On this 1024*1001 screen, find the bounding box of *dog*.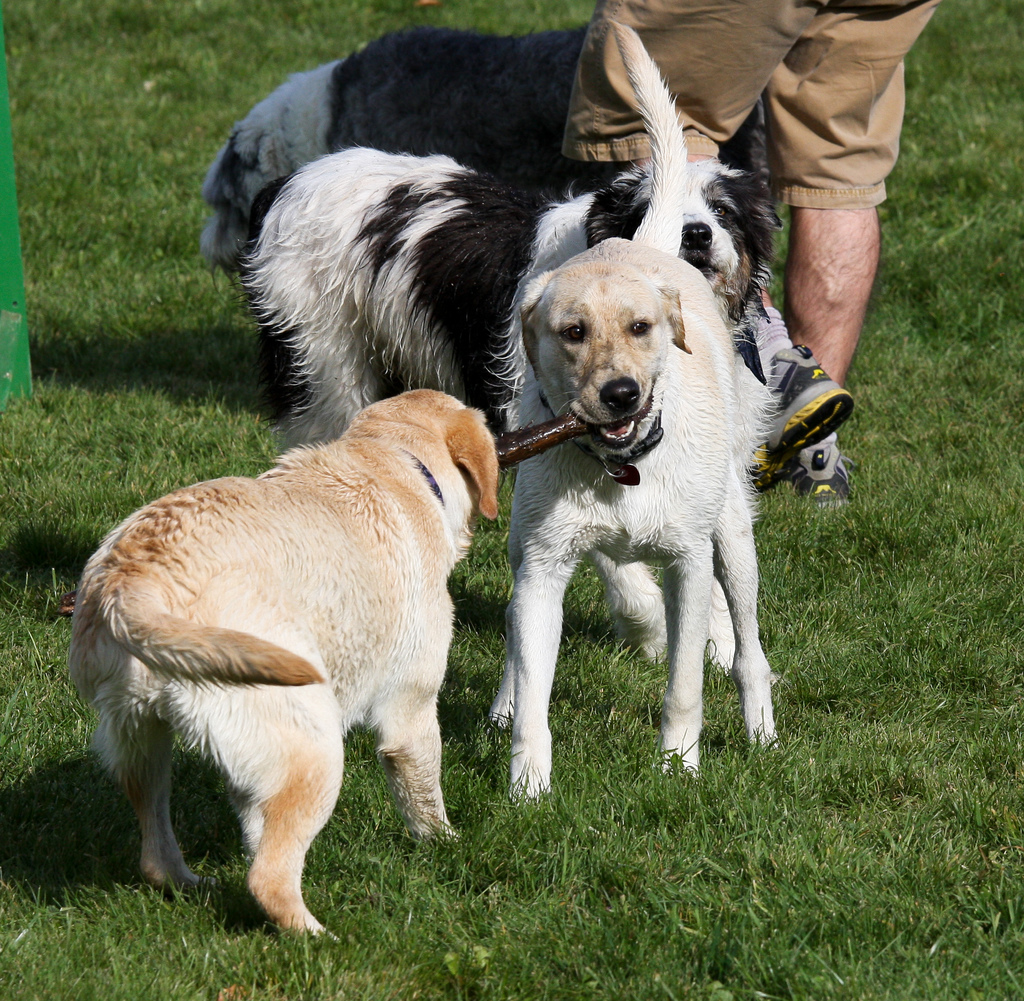
Bounding box: left=198, top=20, right=766, bottom=418.
